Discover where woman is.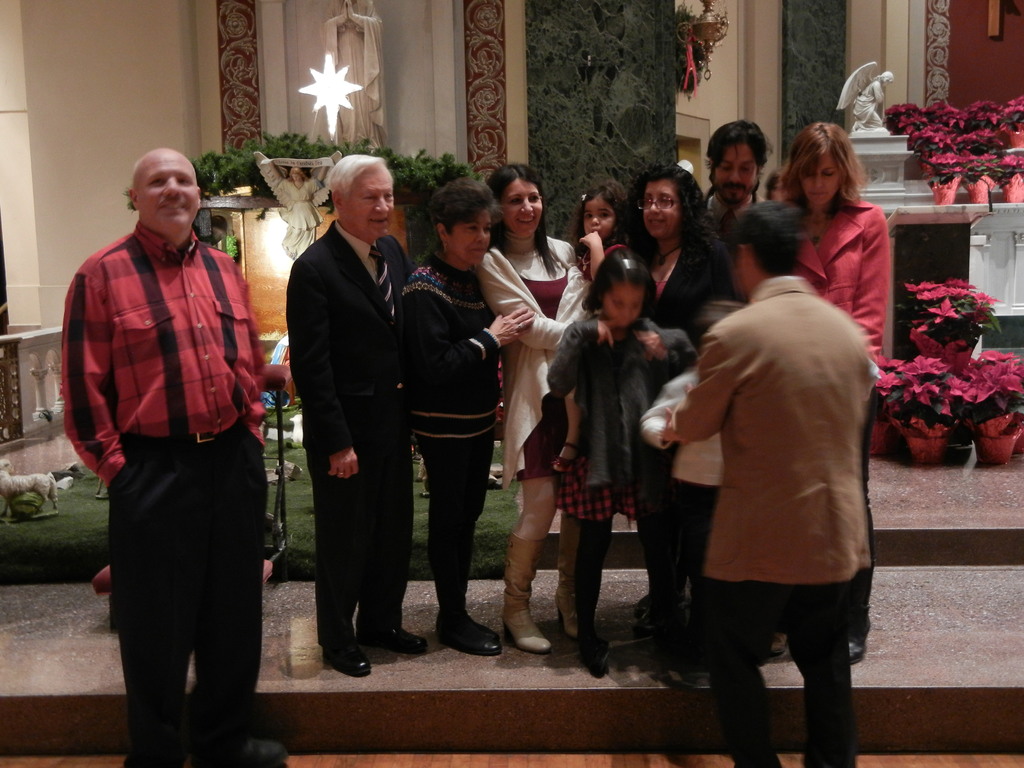
Discovered at l=473, t=165, r=600, b=650.
